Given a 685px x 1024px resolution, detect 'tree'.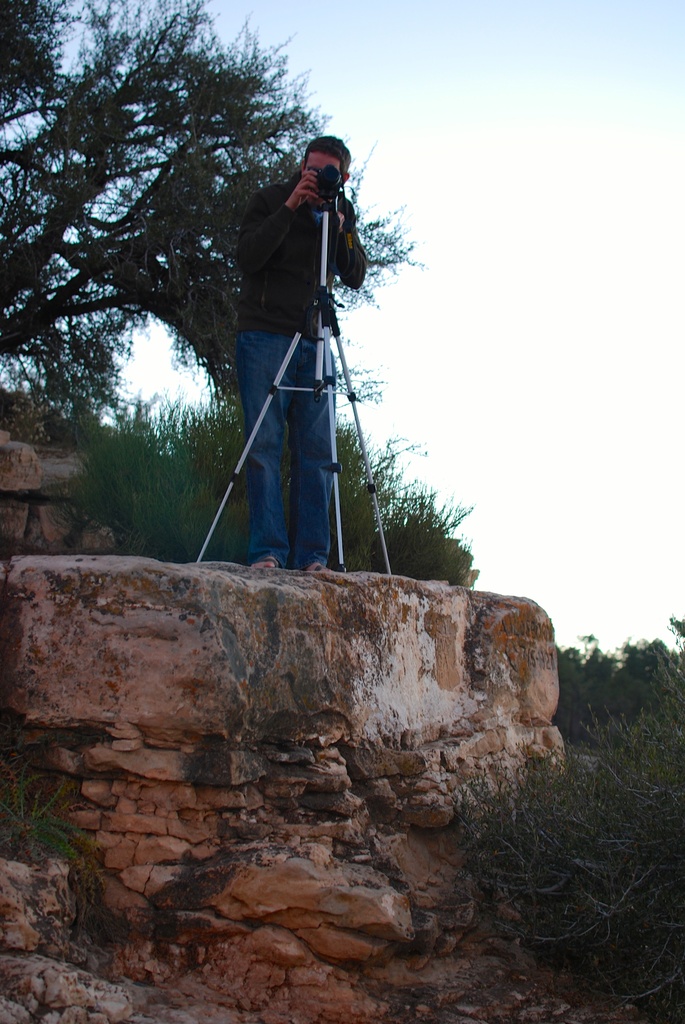
crop(17, 27, 281, 511).
